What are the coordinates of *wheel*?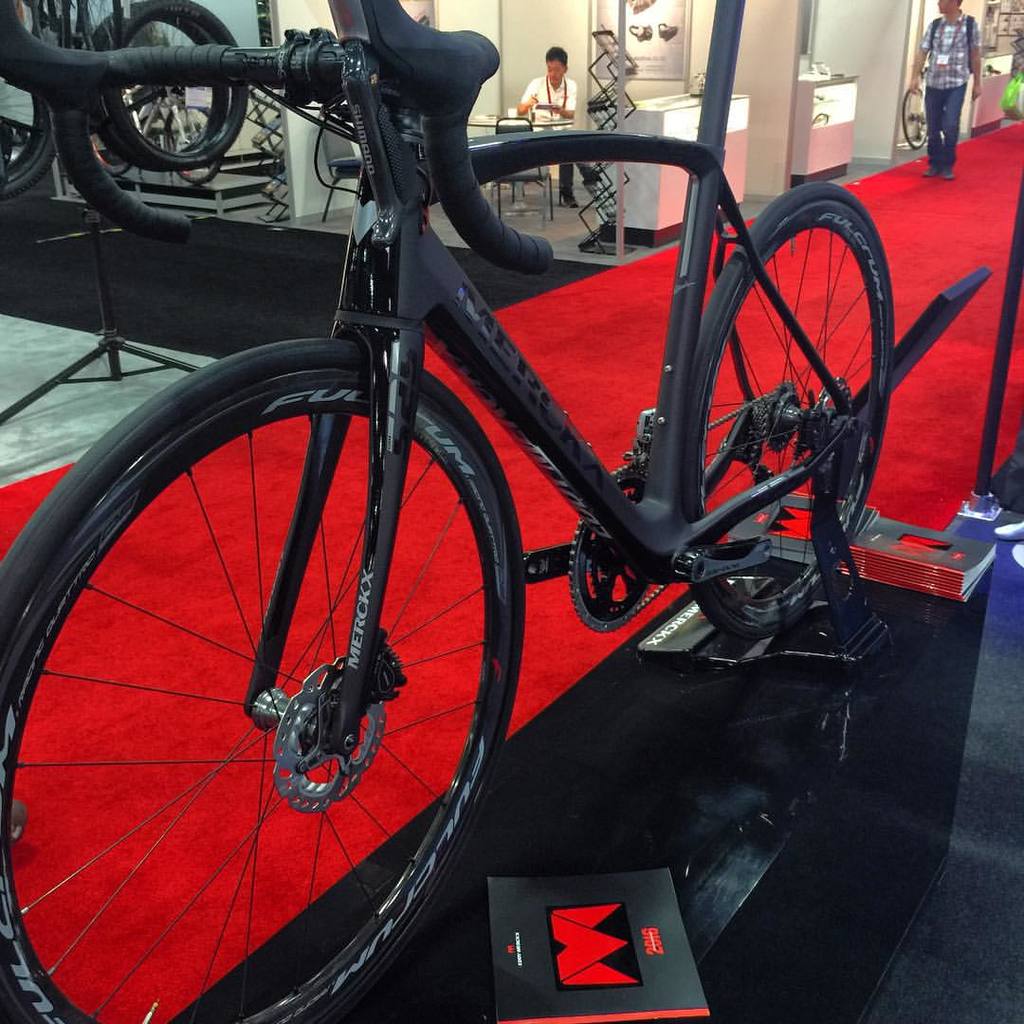
pyautogui.locateOnScreen(695, 183, 909, 651).
